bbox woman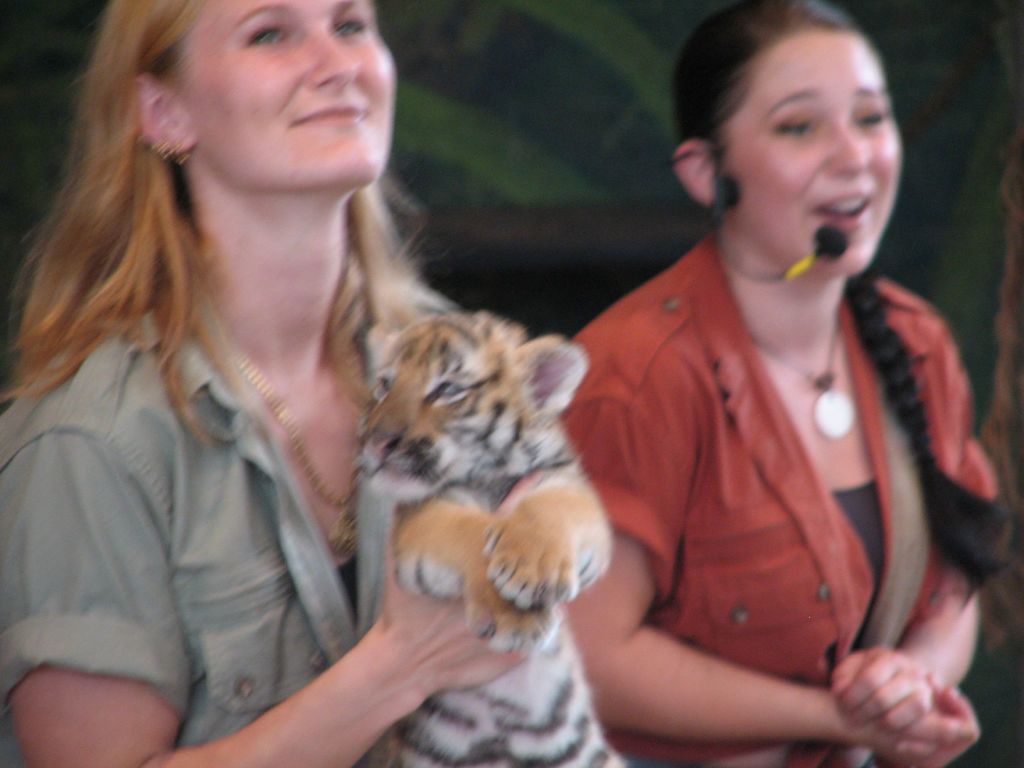
0/0/535/767
